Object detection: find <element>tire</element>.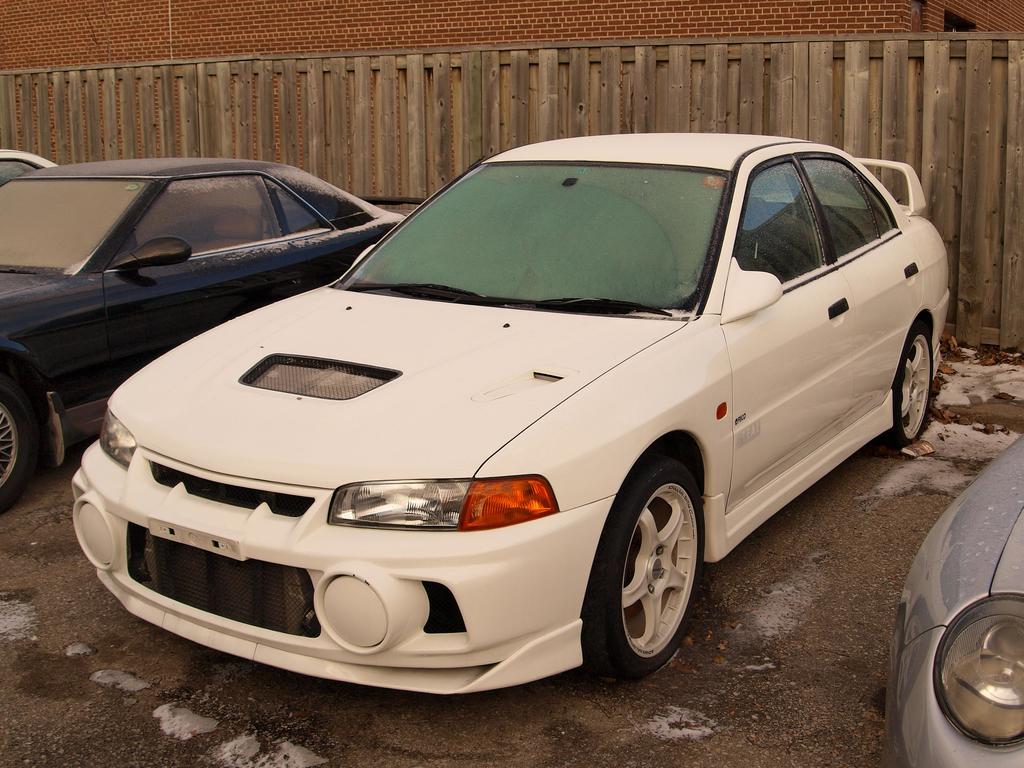
[x1=0, y1=376, x2=34, y2=506].
